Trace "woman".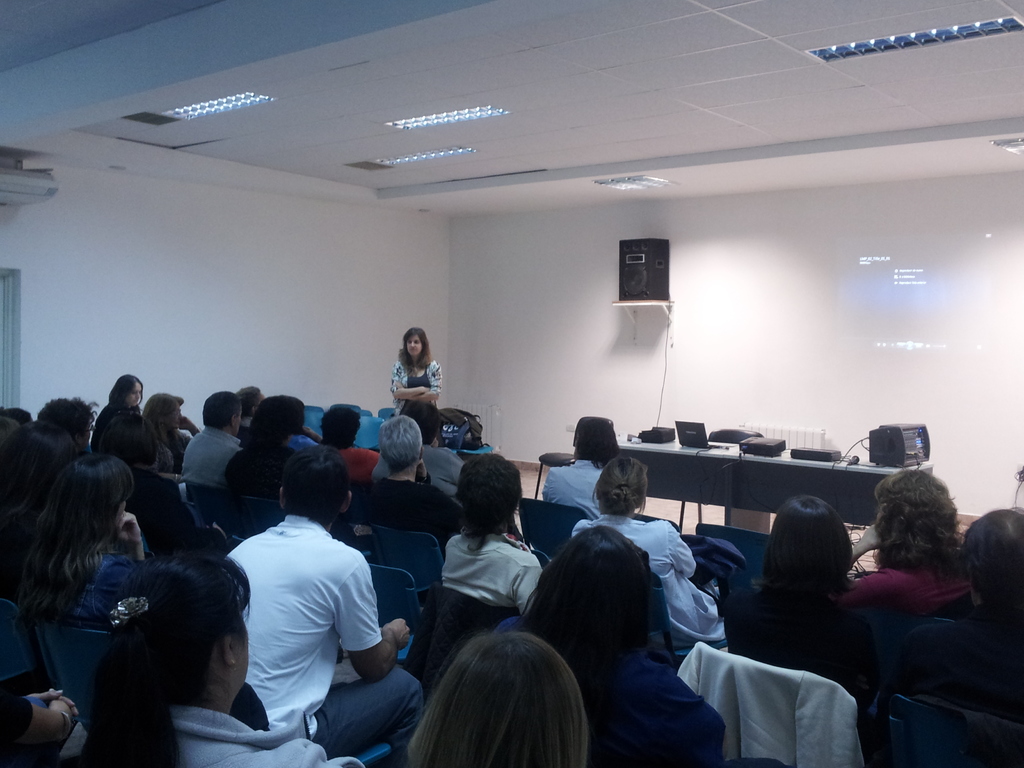
Traced to 48:514:275:758.
